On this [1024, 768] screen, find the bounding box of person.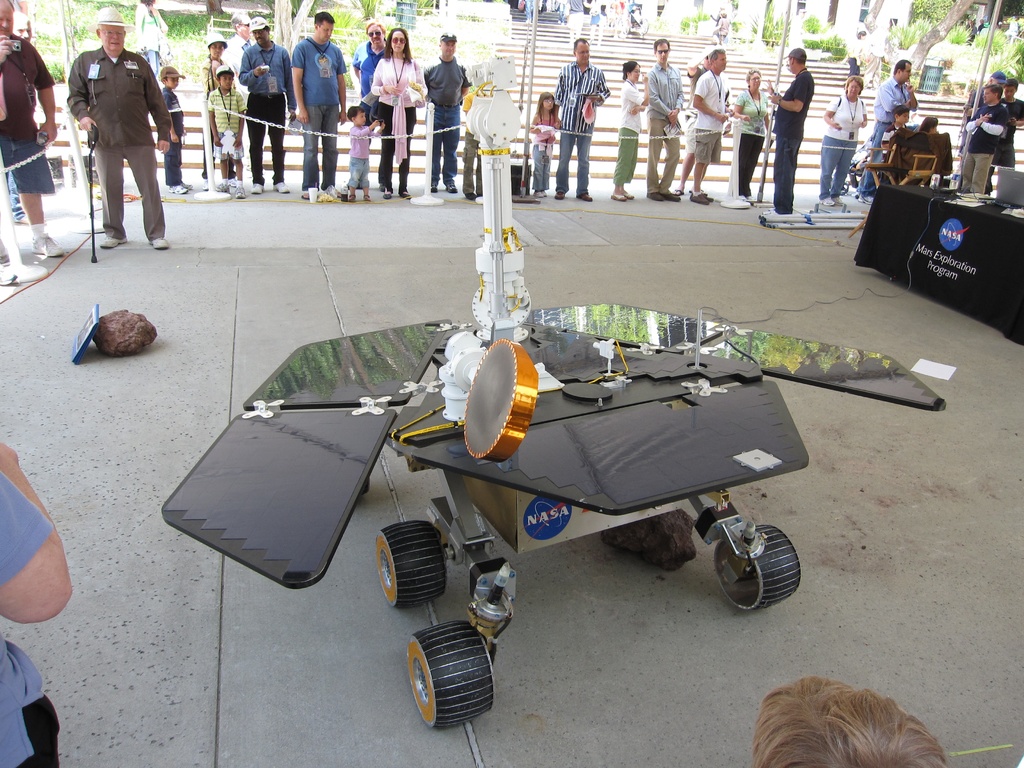
Bounding box: left=747, top=669, right=950, bottom=767.
